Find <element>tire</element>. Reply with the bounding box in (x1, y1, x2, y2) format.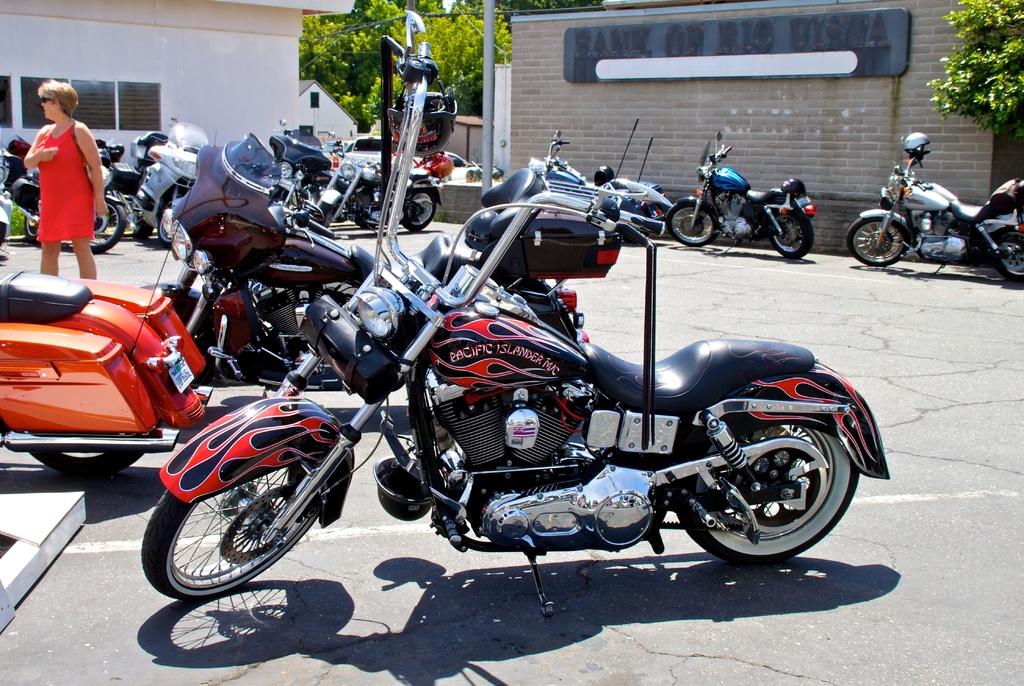
(28, 451, 144, 480).
